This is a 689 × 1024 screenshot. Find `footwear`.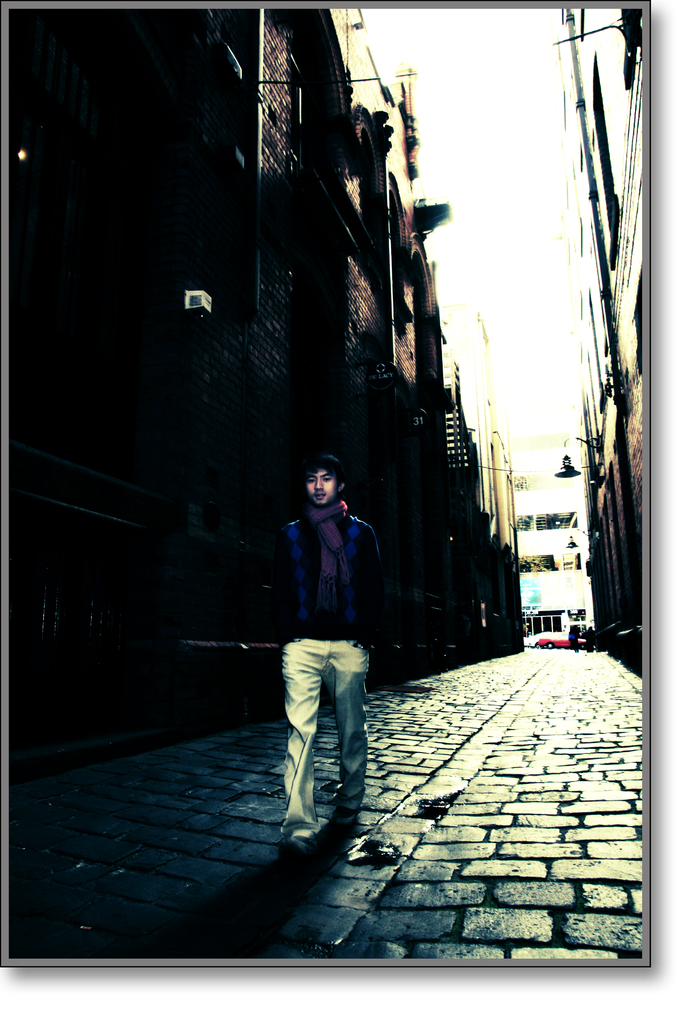
Bounding box: [left=283, top=839, right=309, bottom=858].
